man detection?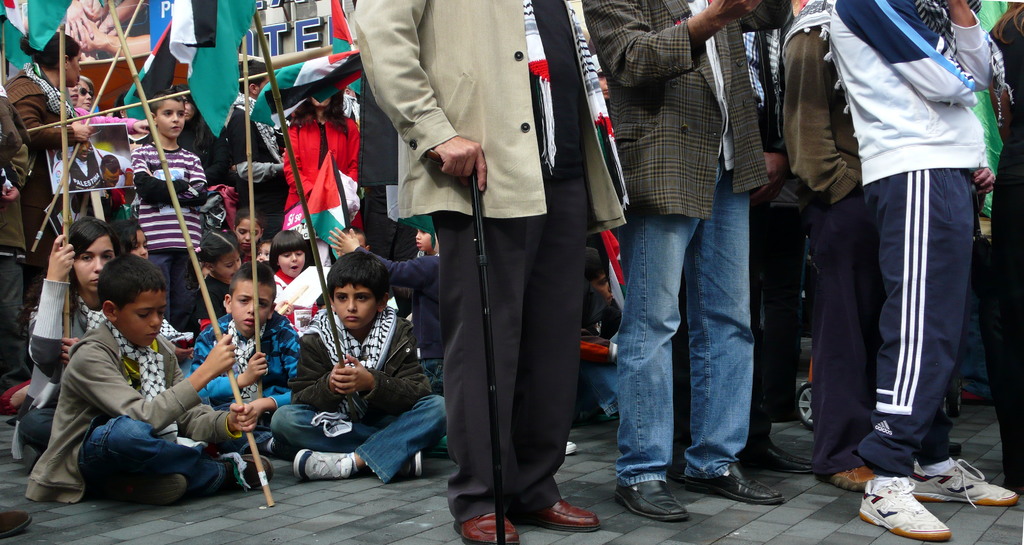
781,0,890,468
